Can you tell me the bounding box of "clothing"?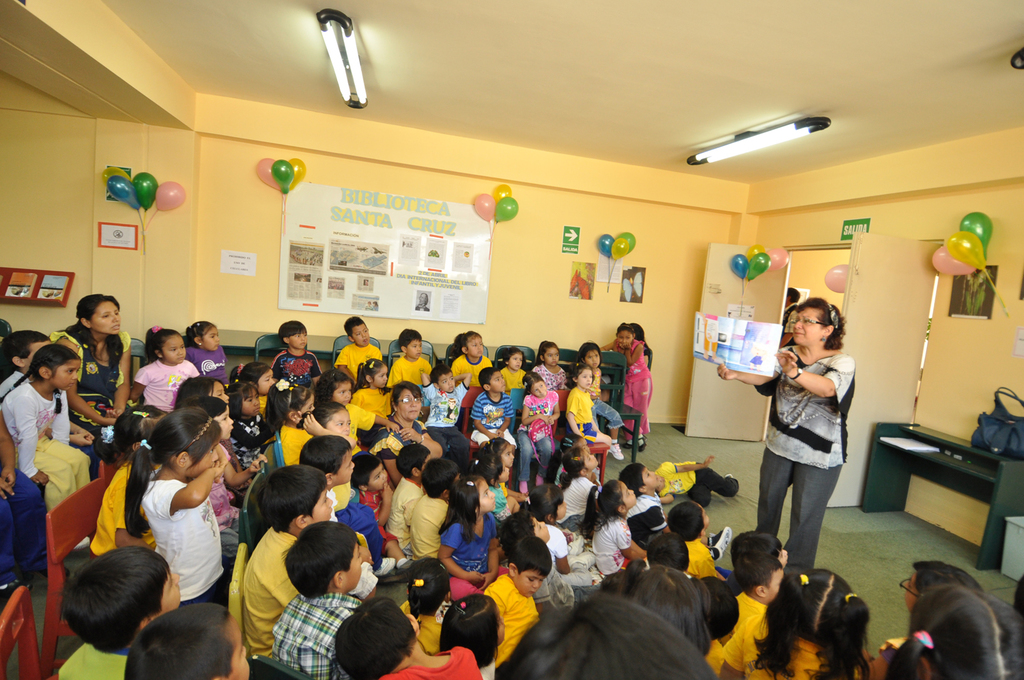
bbox(16, 431, 87, 518).
